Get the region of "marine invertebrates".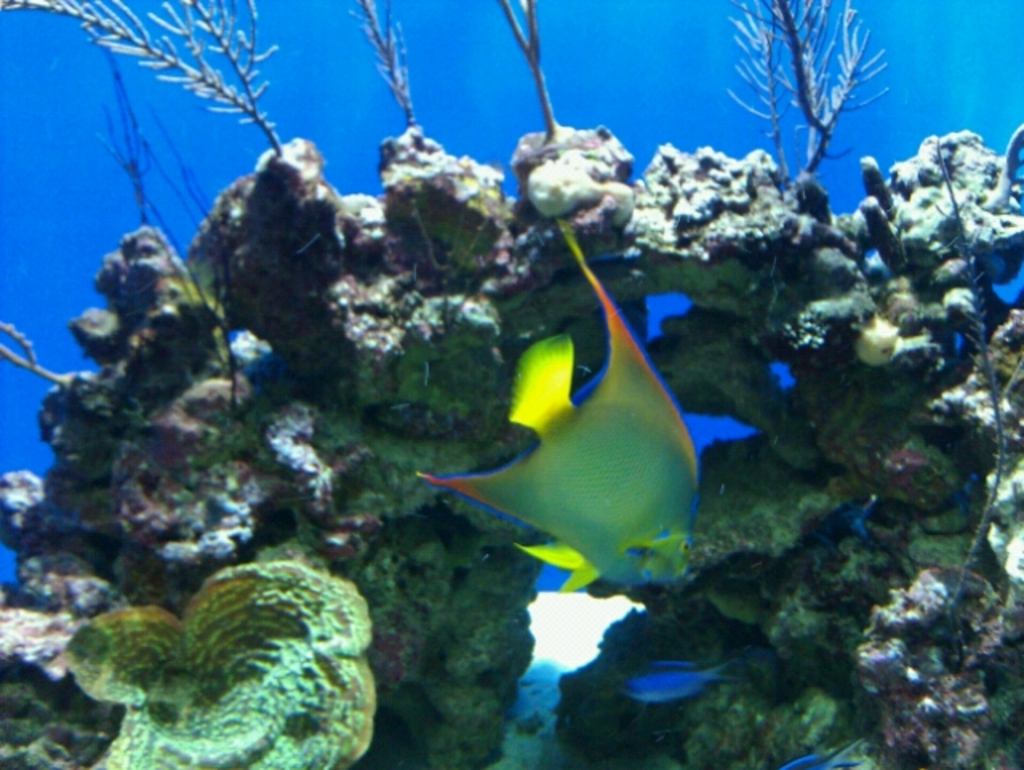
locate(502, 0, 573, 157).
